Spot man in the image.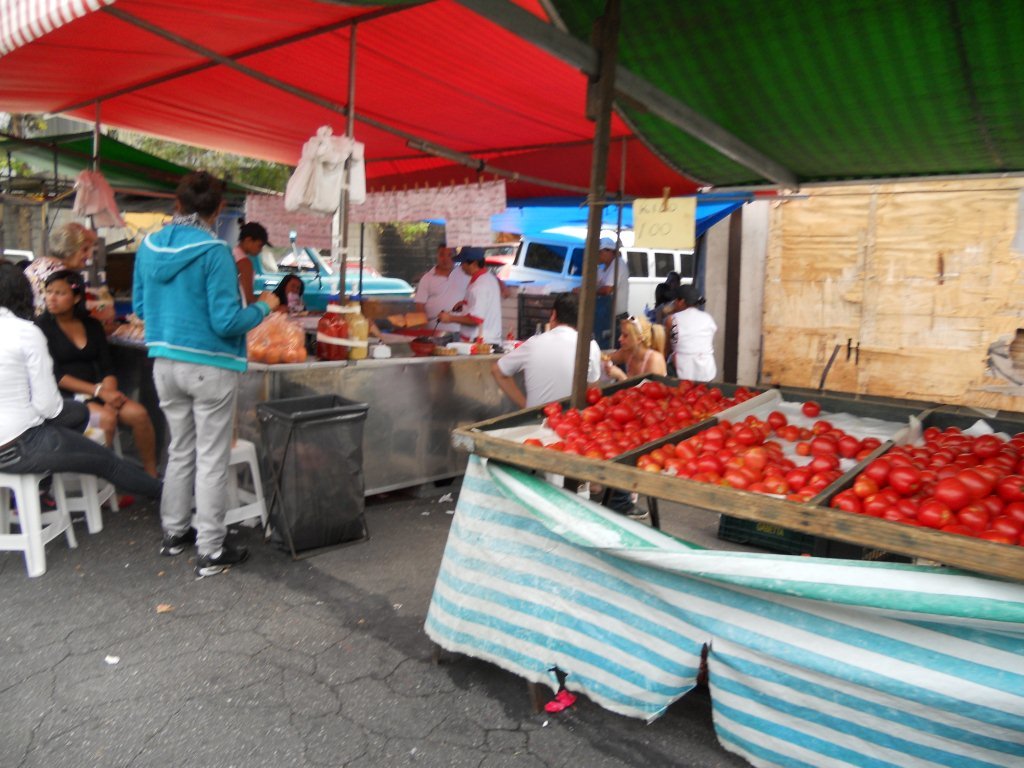
man found at box(228, 220, 272, 304).
